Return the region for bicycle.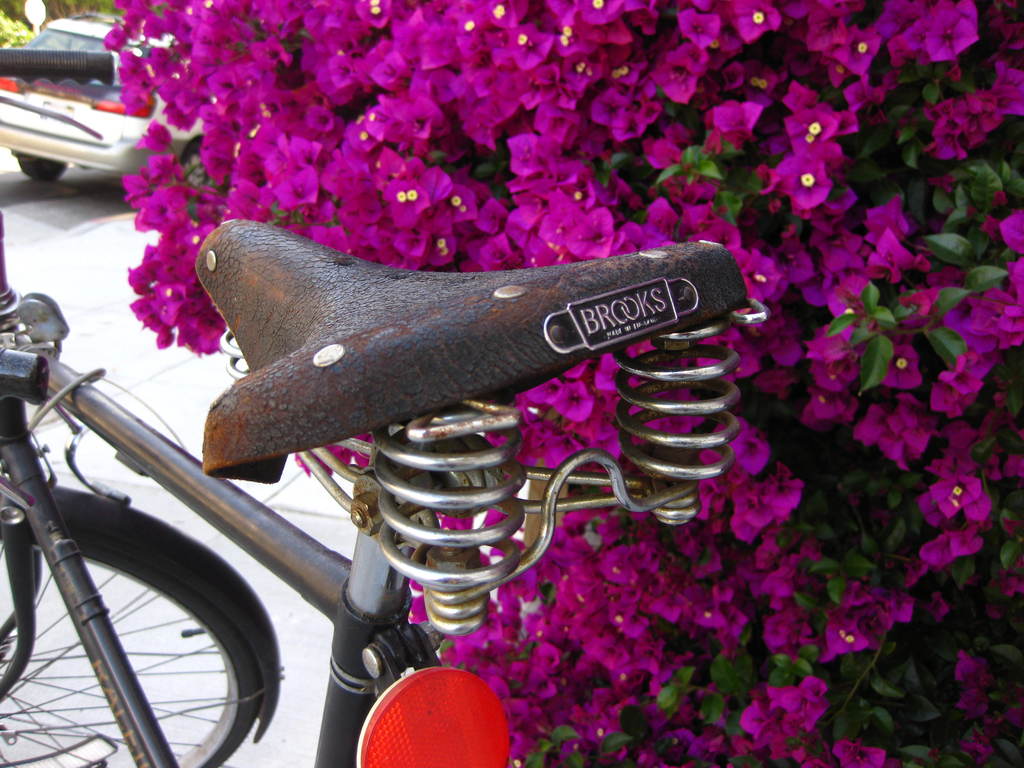
56, 182, 808, 749.
